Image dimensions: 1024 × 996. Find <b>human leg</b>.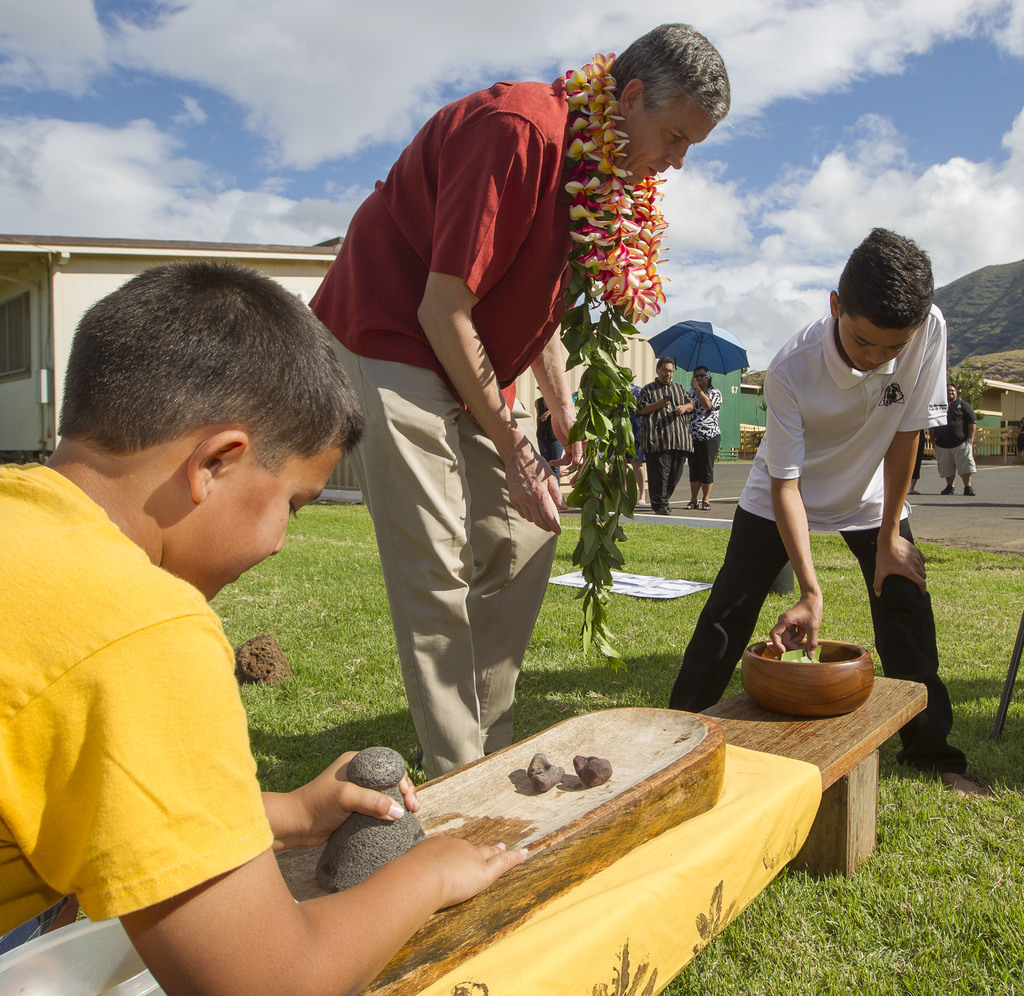
(left=675, top=515, right=797, bottom=716).
